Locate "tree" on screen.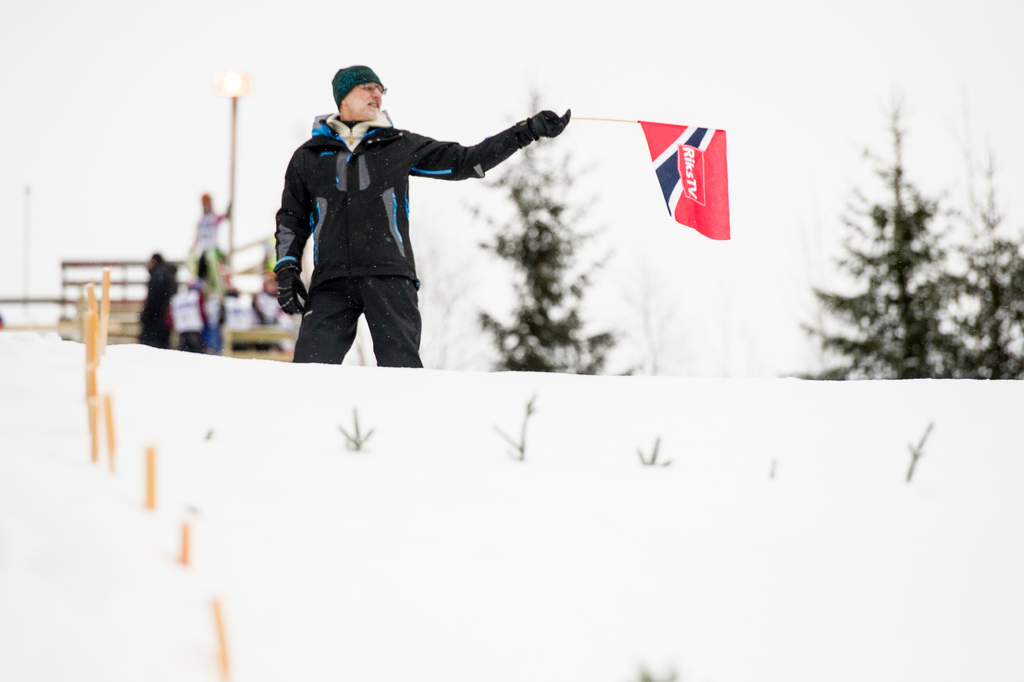
On screen at 474:94:616:383.
